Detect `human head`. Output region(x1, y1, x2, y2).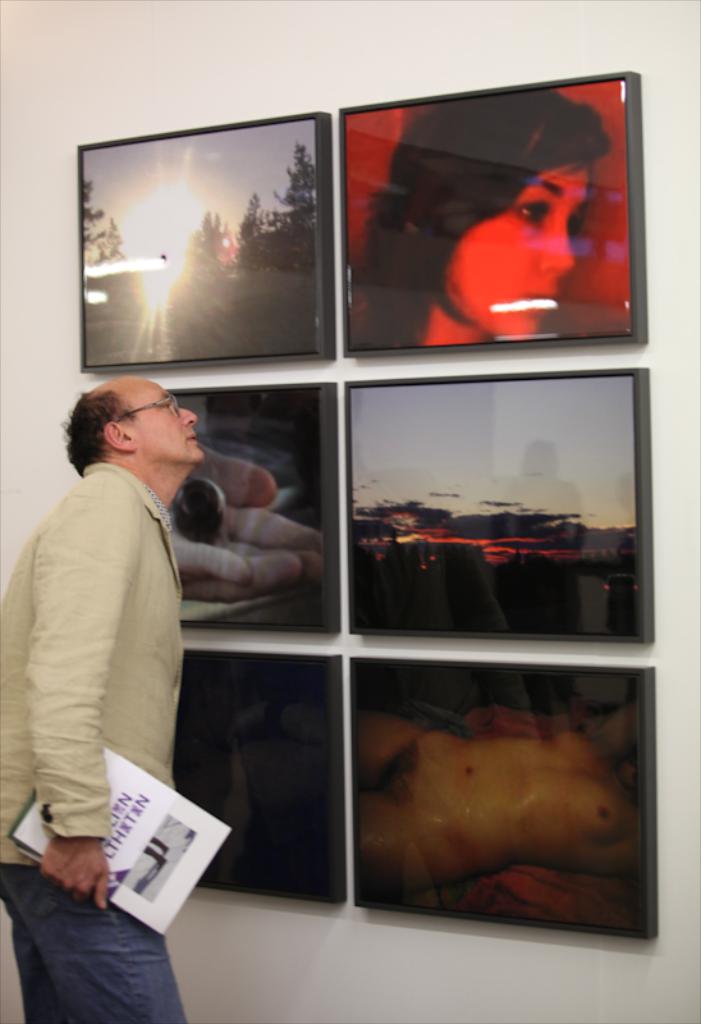
region(52, 376, 203, 488).
